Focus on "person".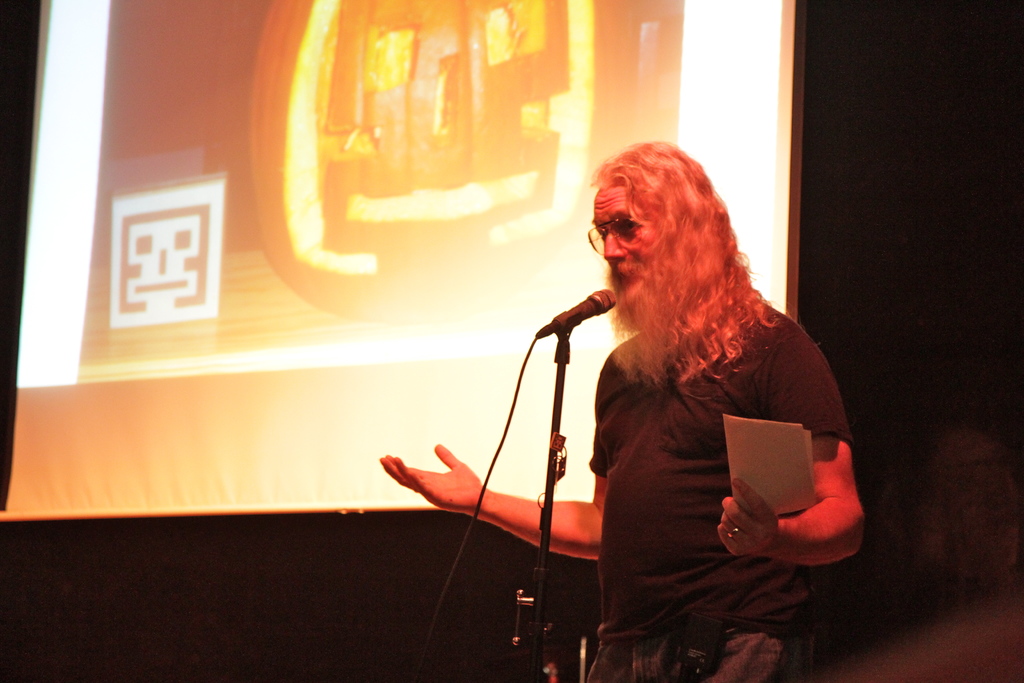
Focused at <box>383,141,870,682</box>.
